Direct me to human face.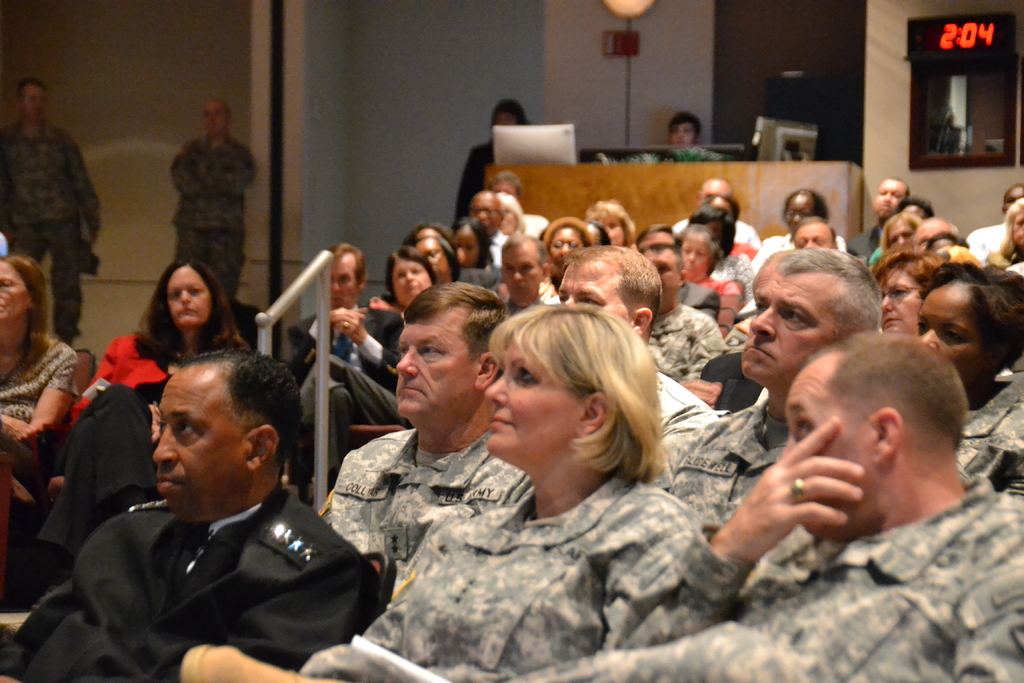
Direction: (671, 123, 694, 147).
